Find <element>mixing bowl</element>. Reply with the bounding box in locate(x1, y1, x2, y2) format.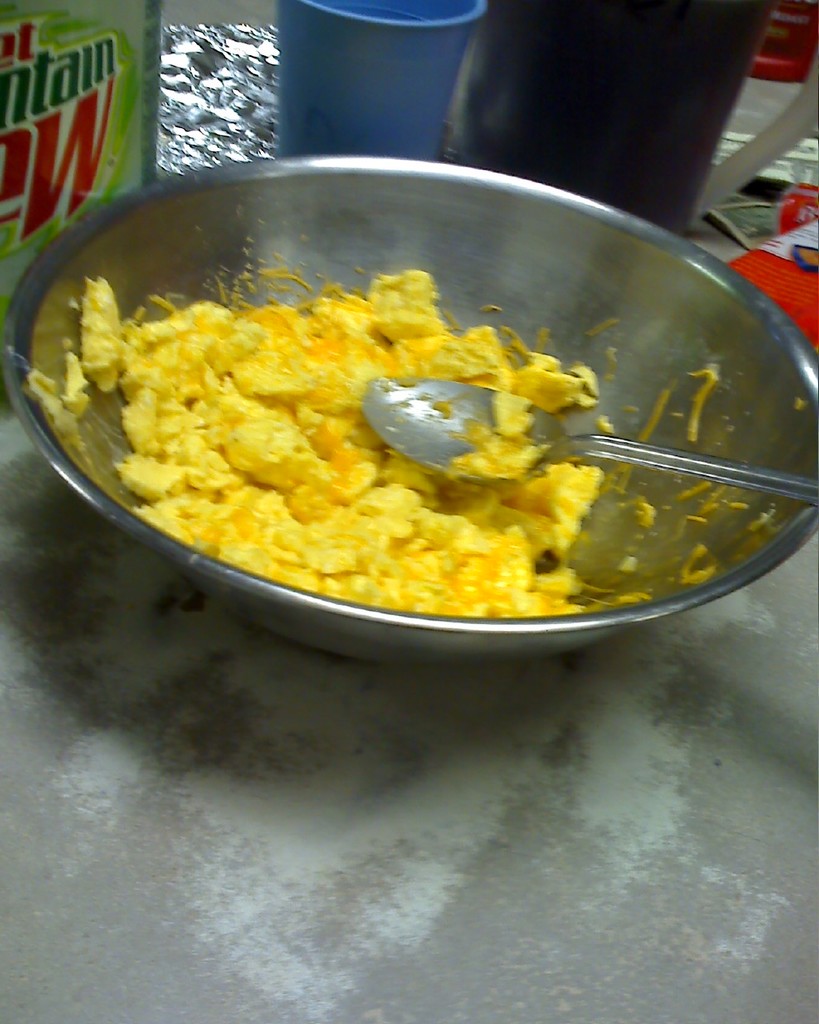
locate(2, 154, 818, 663).
